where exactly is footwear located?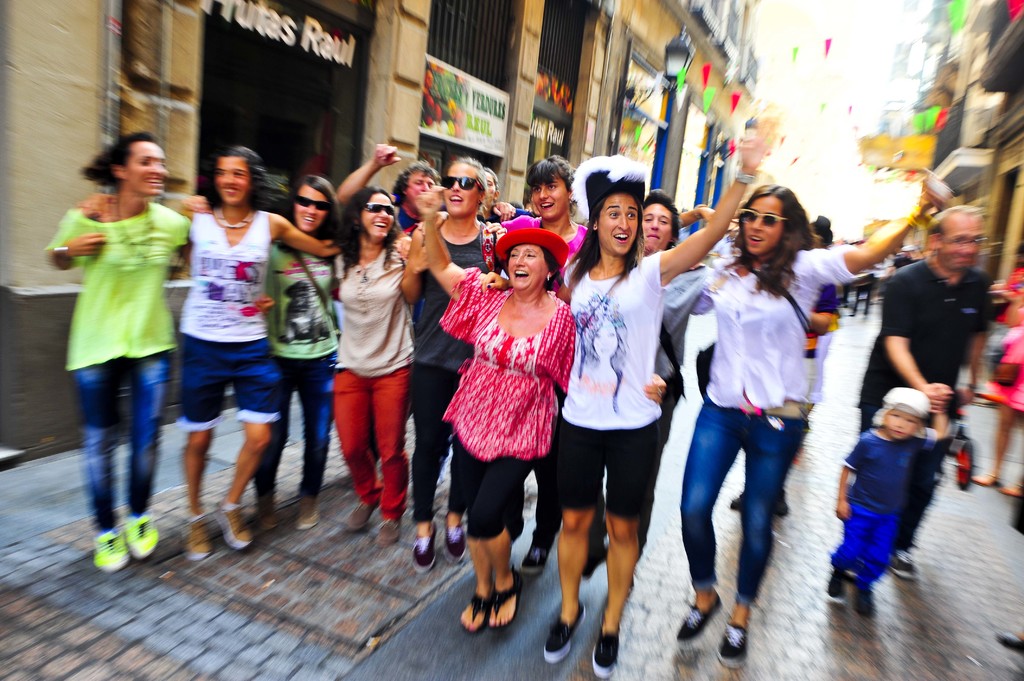
Its bounding box is pyautogui.locateOnScreen(890, 547, 926, 577).
